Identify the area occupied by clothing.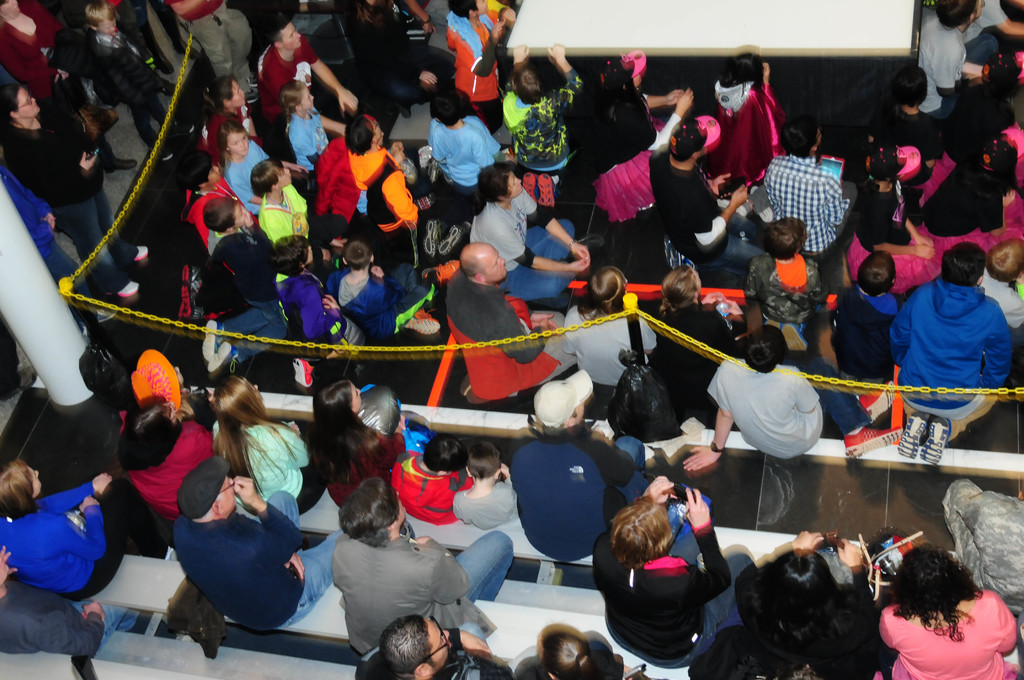
Area: BBox(0, 496, 161, 606).
